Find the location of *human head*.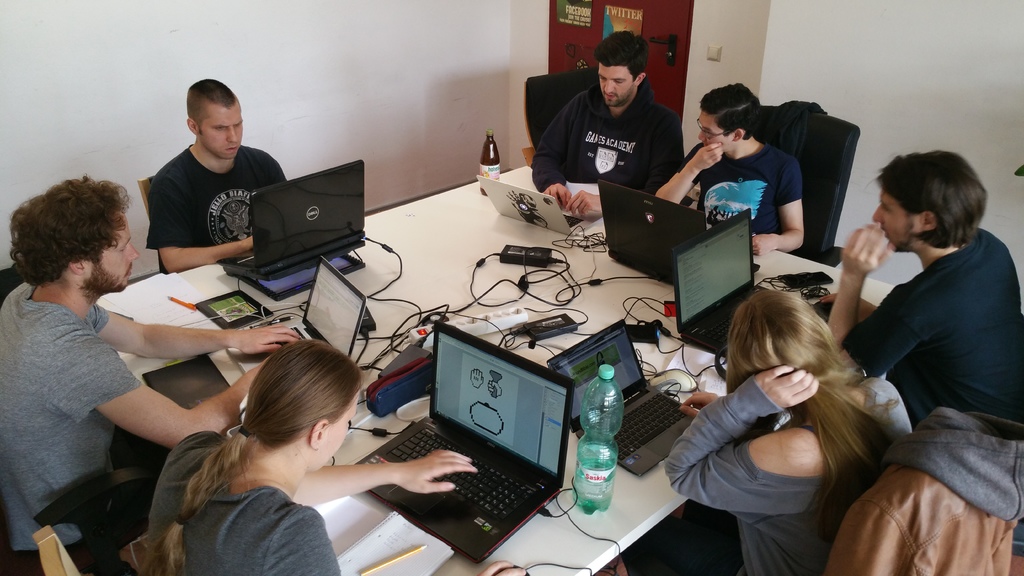
Location: rect(729, 289, 842, 402).
